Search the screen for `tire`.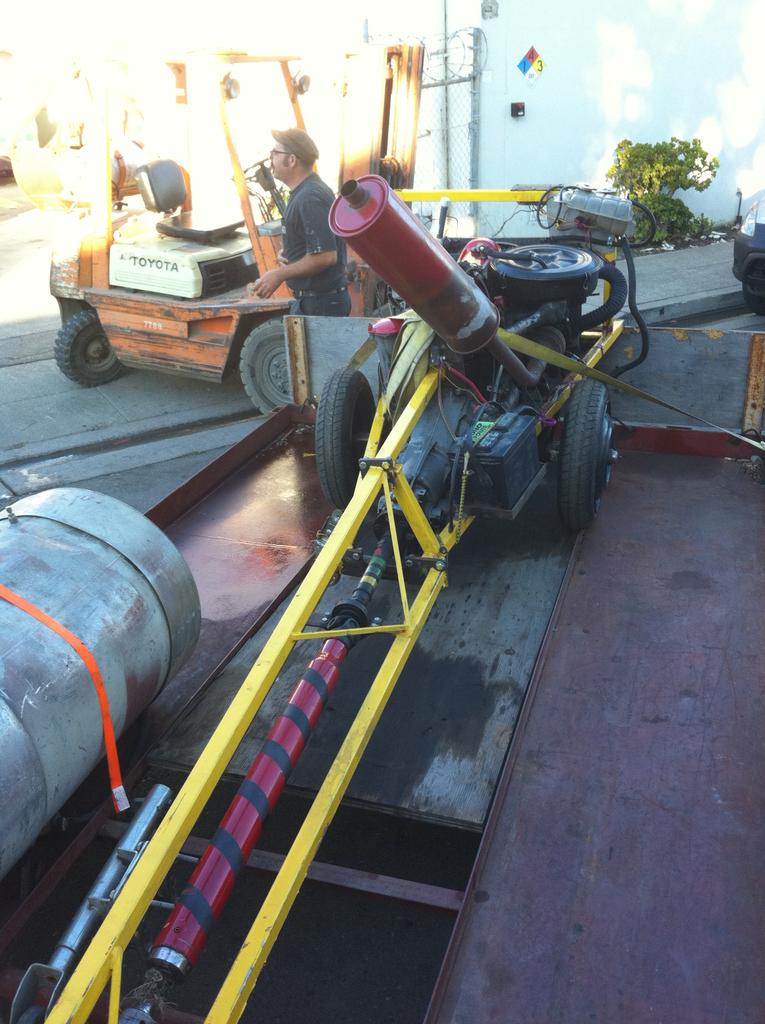
Found at <box>560,380,616,531</box>.
